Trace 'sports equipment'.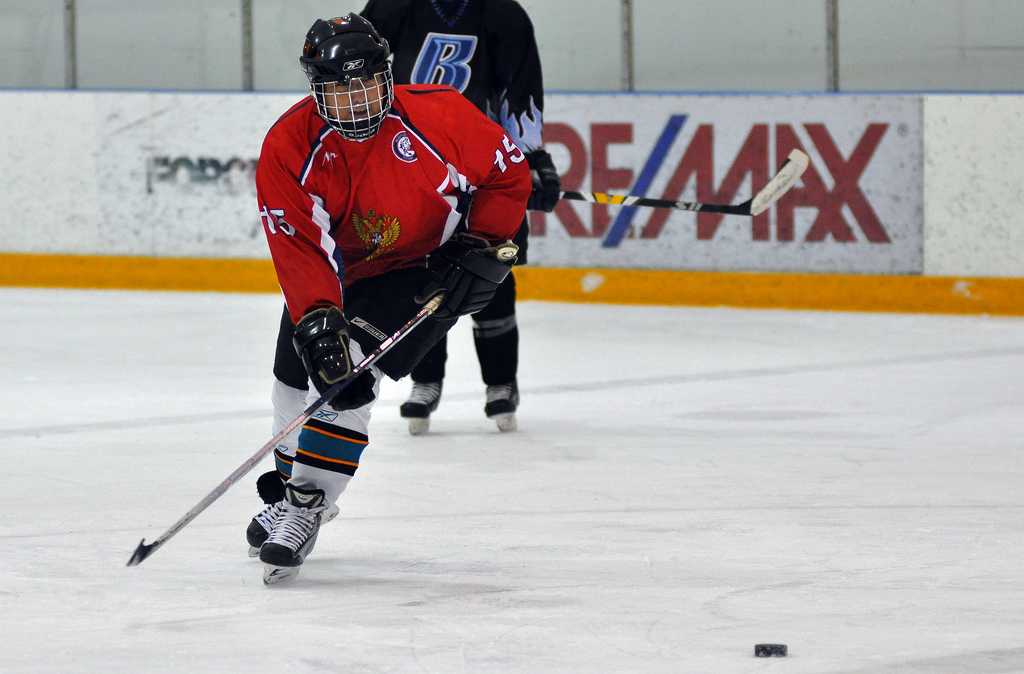
Traced to x1=399 y1=381 x2=445 y2=437.
